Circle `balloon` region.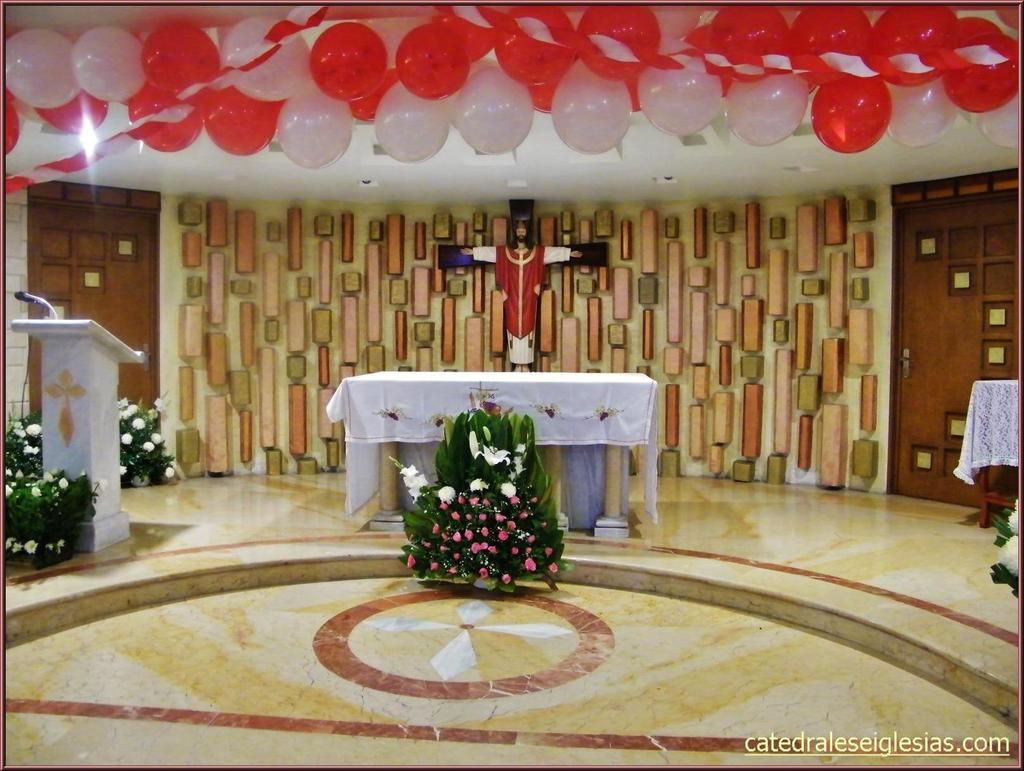
Region: crop(42, 97, 104, 134).
